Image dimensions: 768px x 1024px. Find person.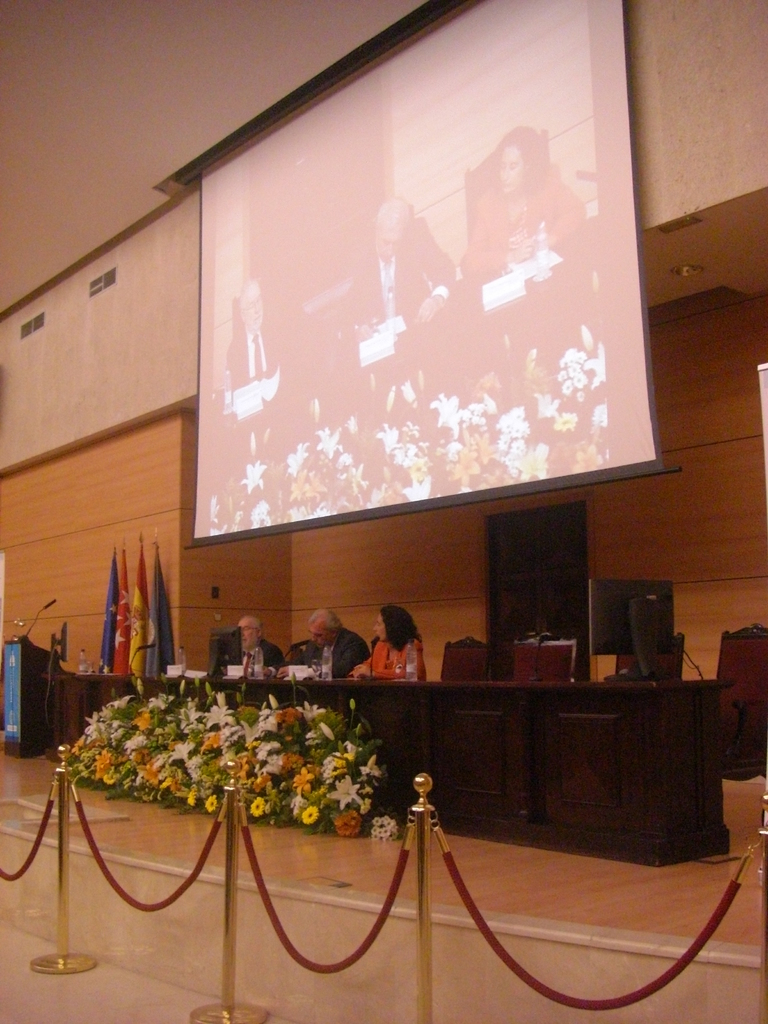
[left=325, top=199, right=458, bottom=348].
